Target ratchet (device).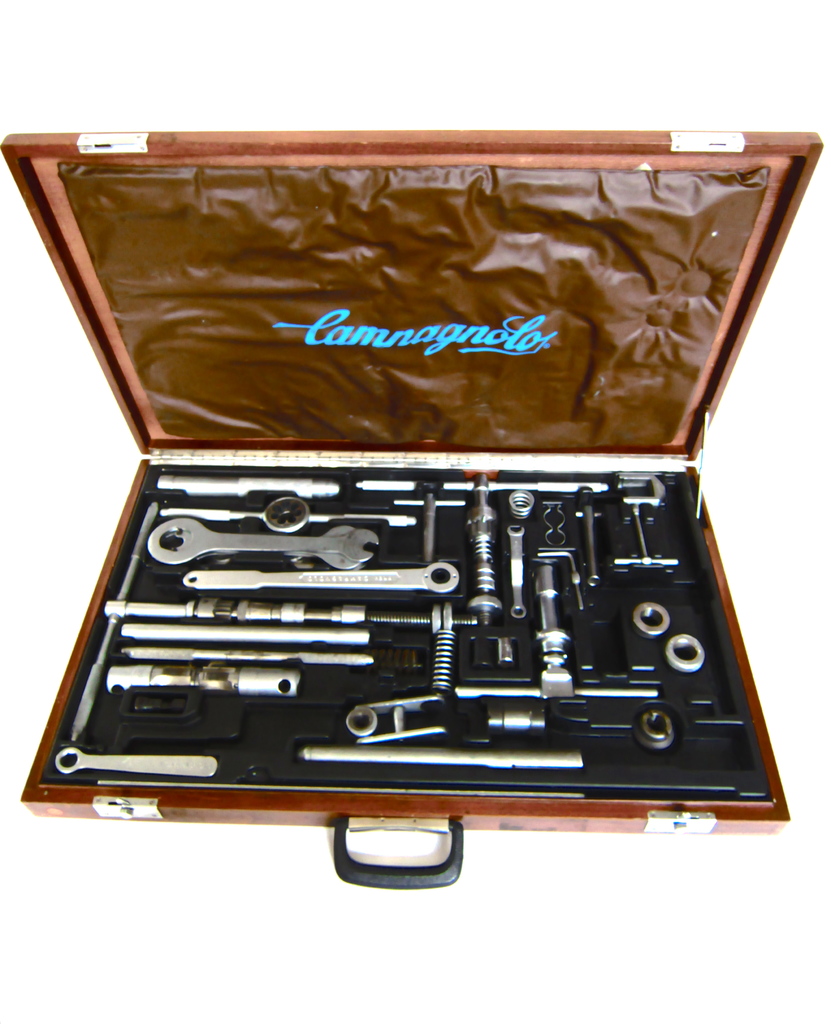
Target region: detection(298, 742, 582, 772).
